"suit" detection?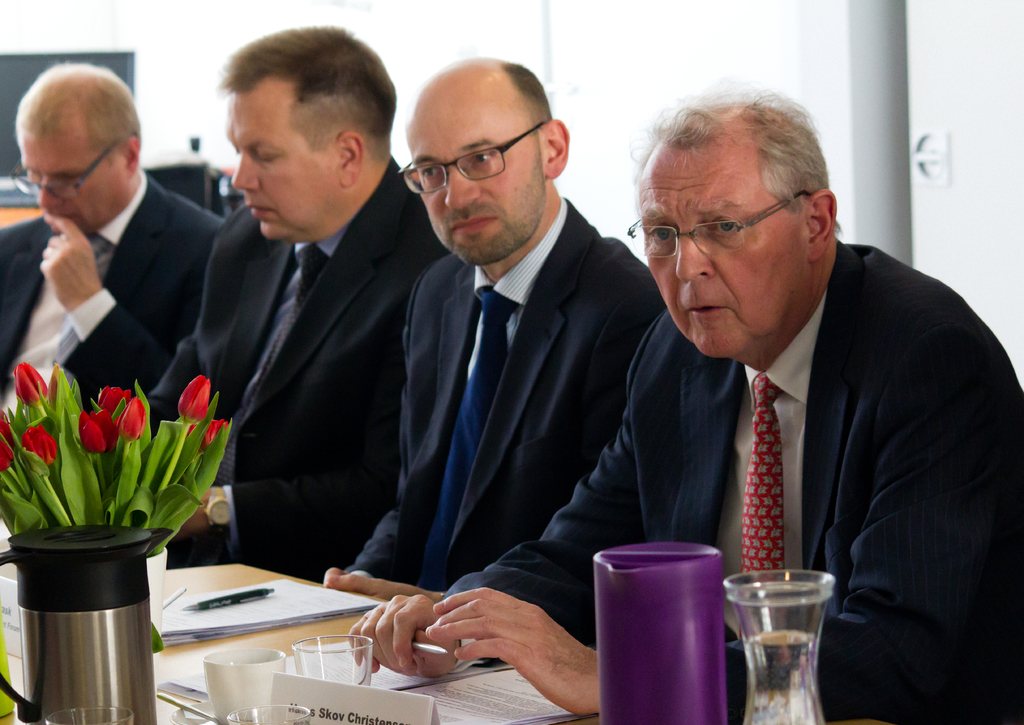
(436, 241, 1023, 724)
